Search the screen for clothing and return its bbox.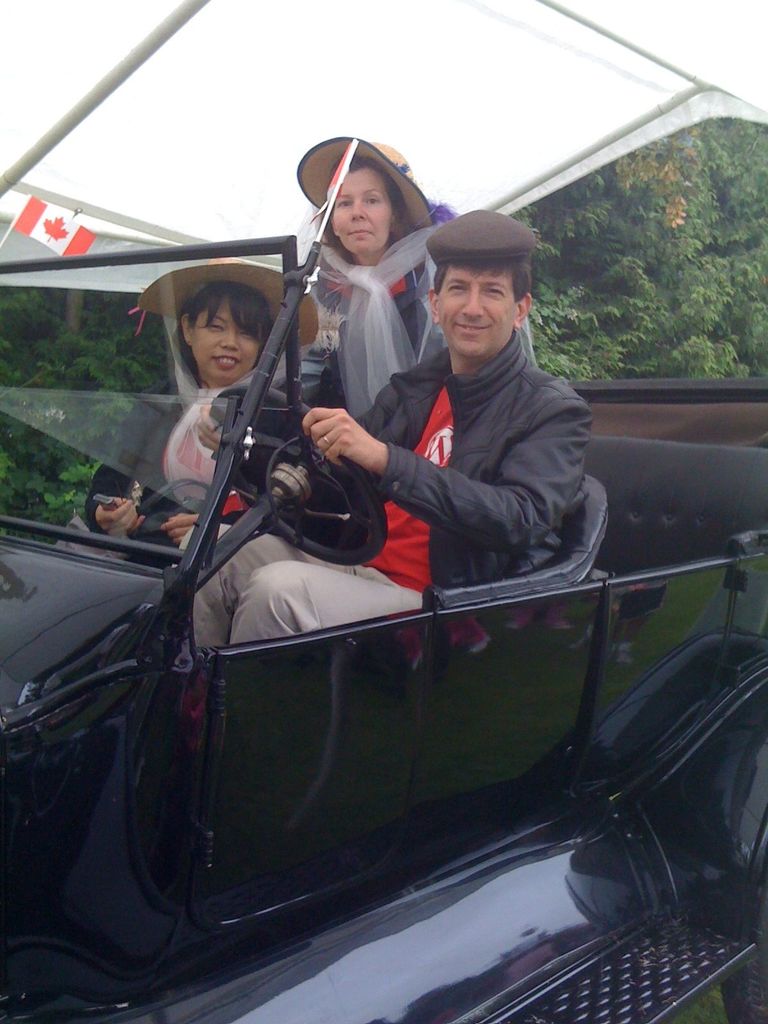
Found: box(173, 323, 596, 652).
